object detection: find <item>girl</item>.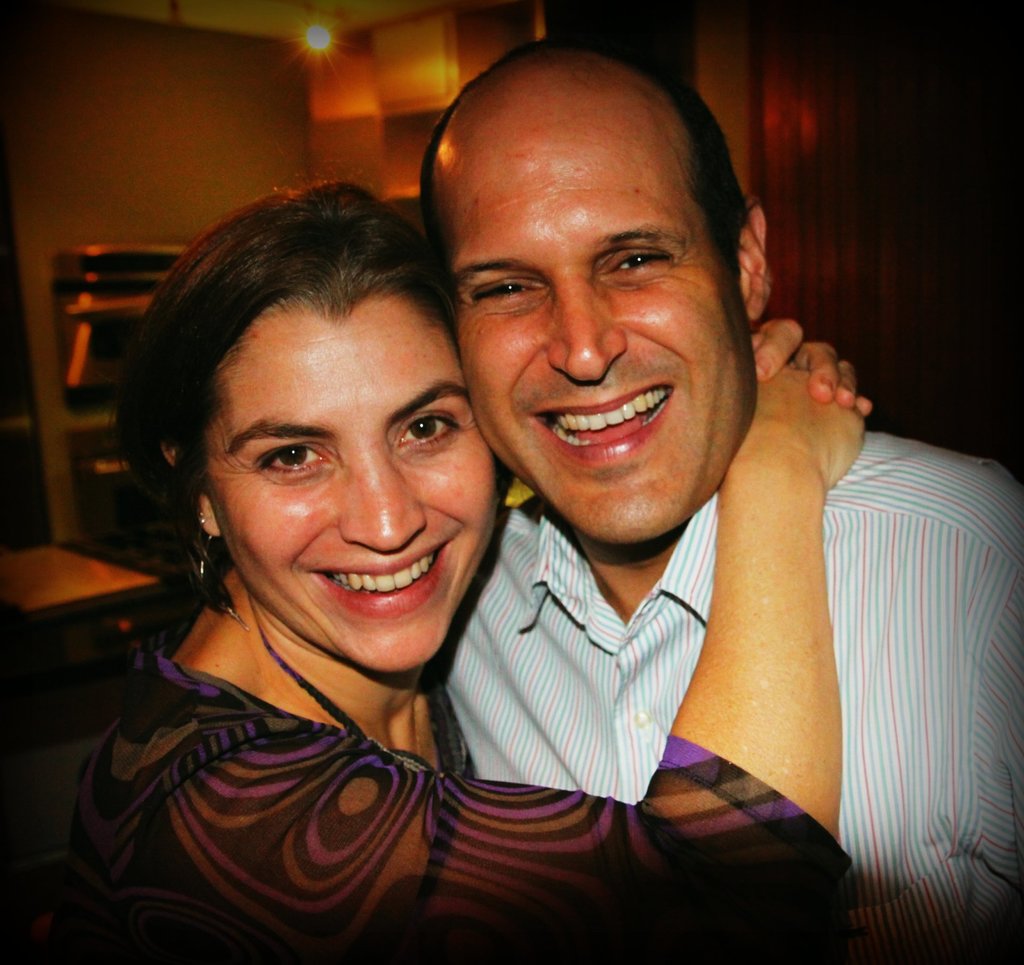
region(13, 182, 888, 964).
